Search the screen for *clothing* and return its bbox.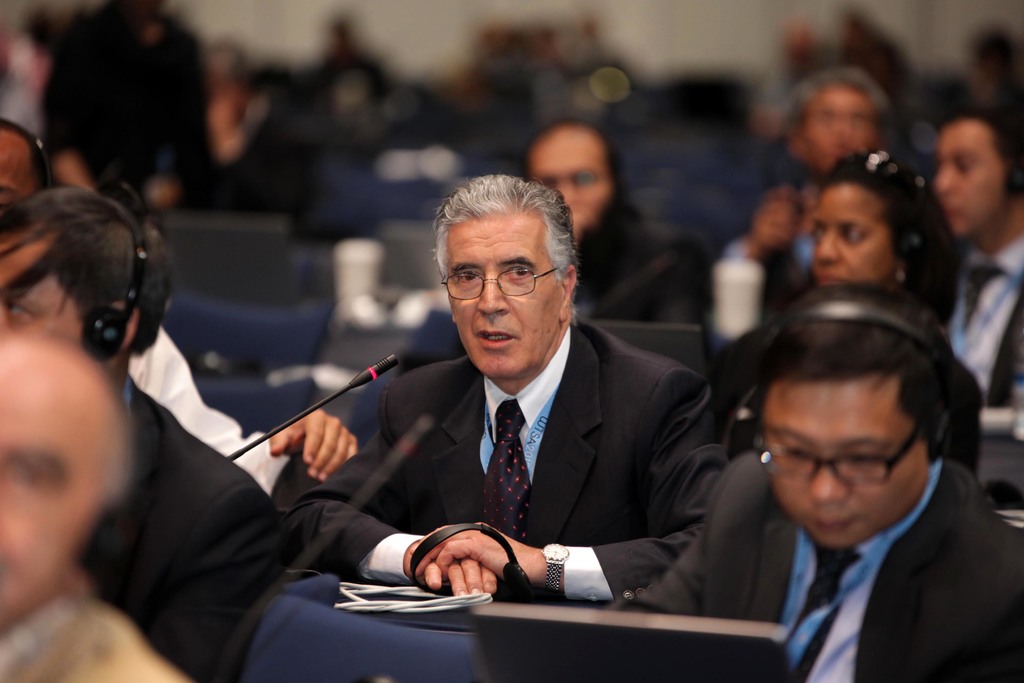
Found: {"left": 282, "top": 304, "right": 756, "bottom": 607}.
